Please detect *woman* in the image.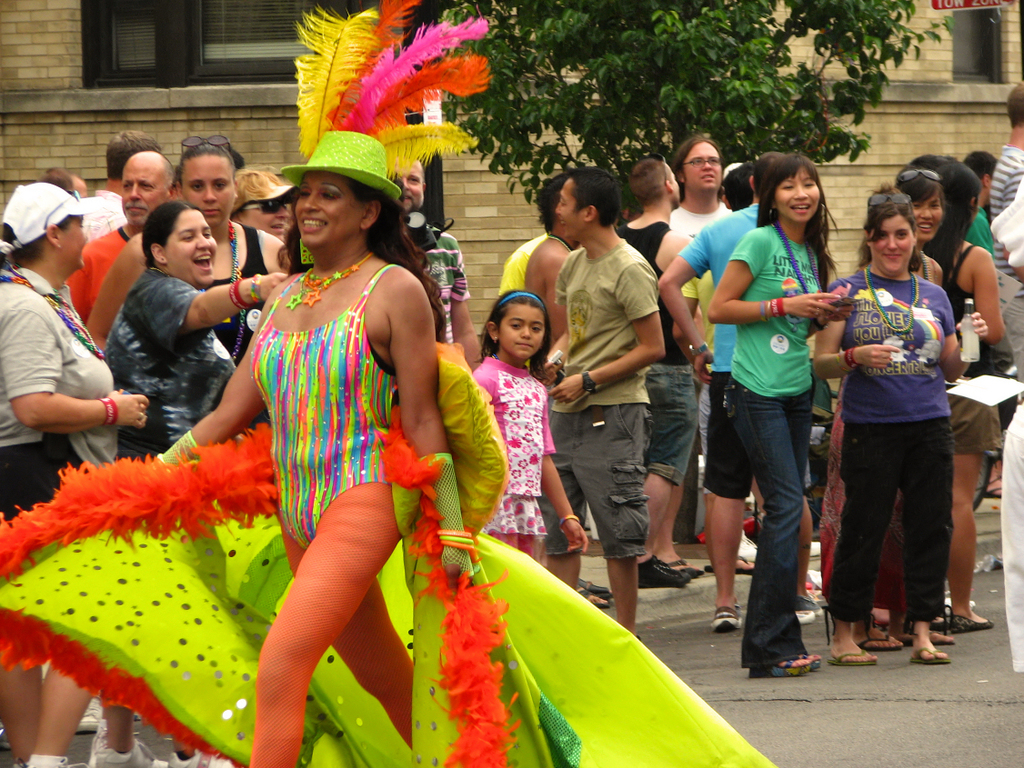
[left=871, top=166, right=957, bottom=654].
